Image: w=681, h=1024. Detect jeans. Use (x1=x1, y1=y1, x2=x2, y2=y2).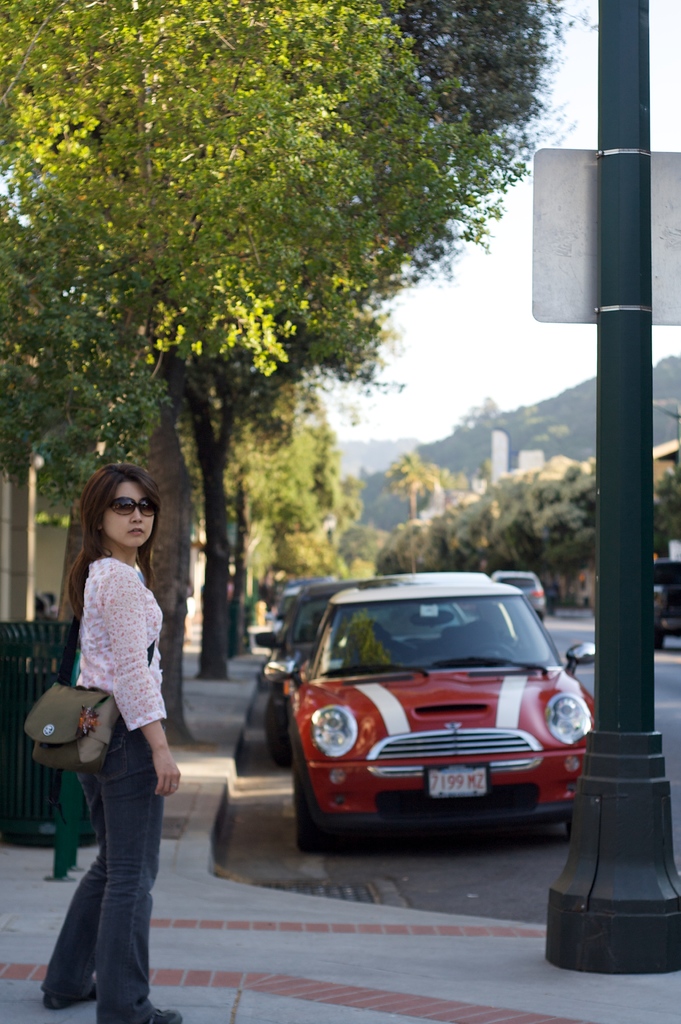
(x1=49, y1=672, x2=177, y2=964).
